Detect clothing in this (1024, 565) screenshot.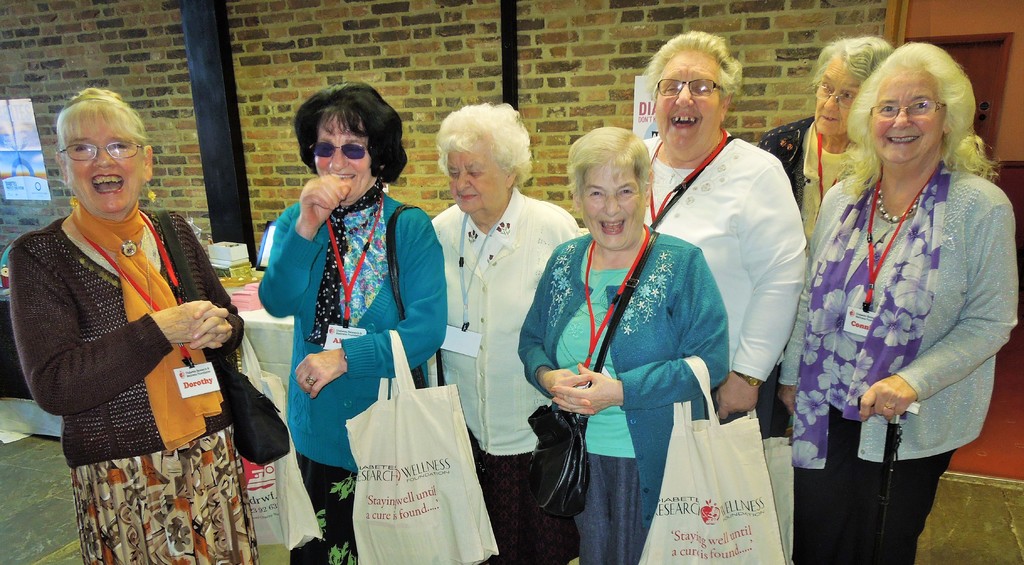
Detection: x1=639, y1=134, x2=807, y2=379.
